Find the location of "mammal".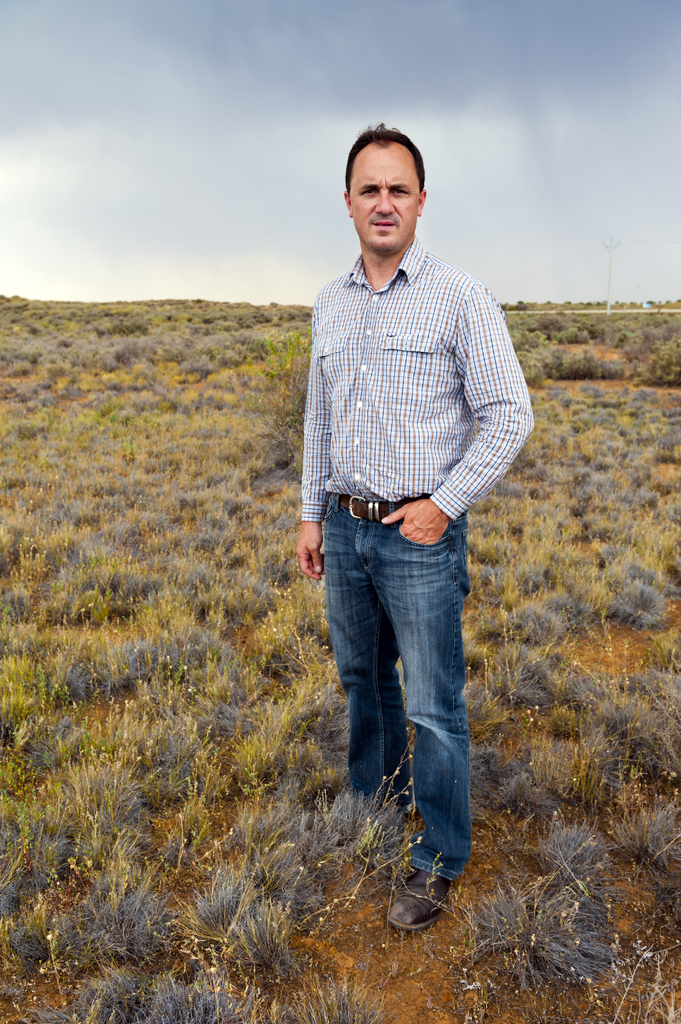
Location: left=287, top=120, right=525, bottom=903.
